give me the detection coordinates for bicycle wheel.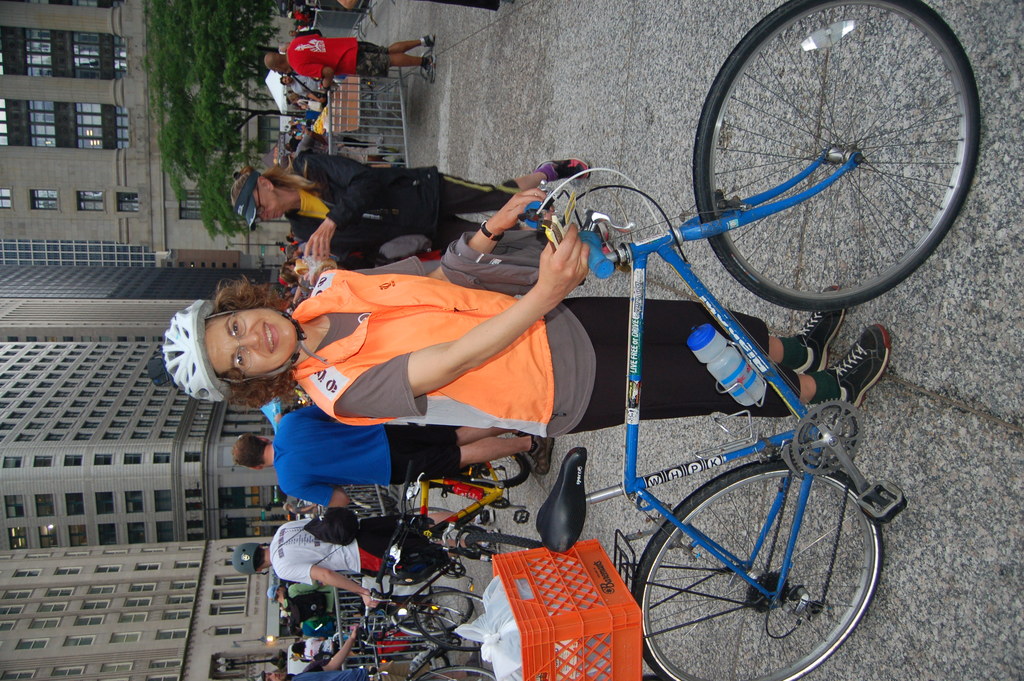
<bbox>630, 463, 884, 680</bbox>.
